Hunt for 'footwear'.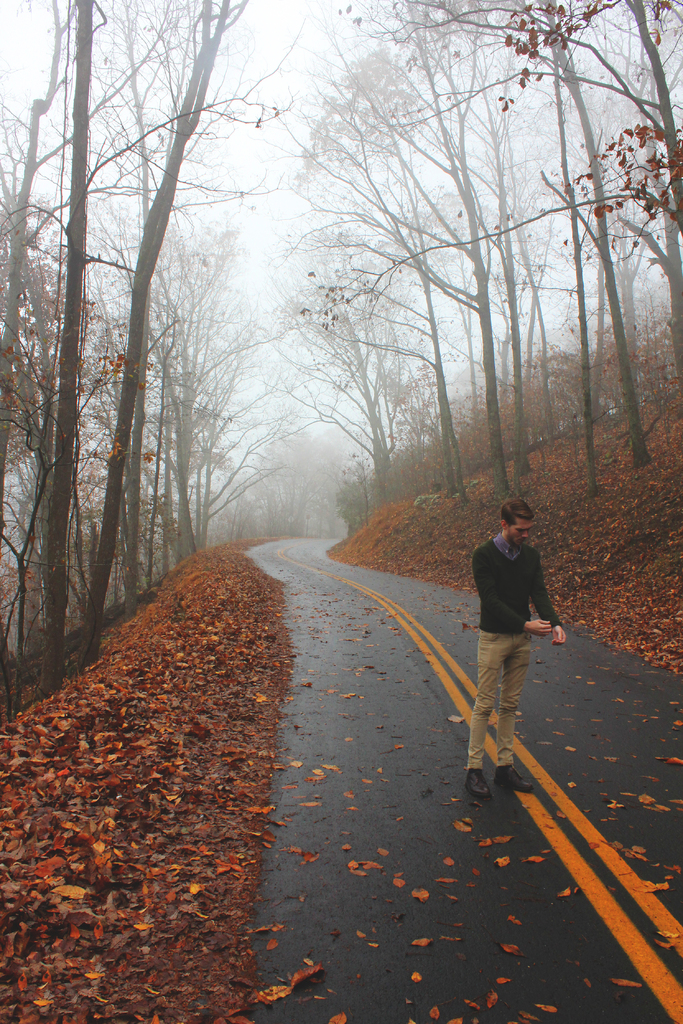
Hunted down at 499/757/538/794.
